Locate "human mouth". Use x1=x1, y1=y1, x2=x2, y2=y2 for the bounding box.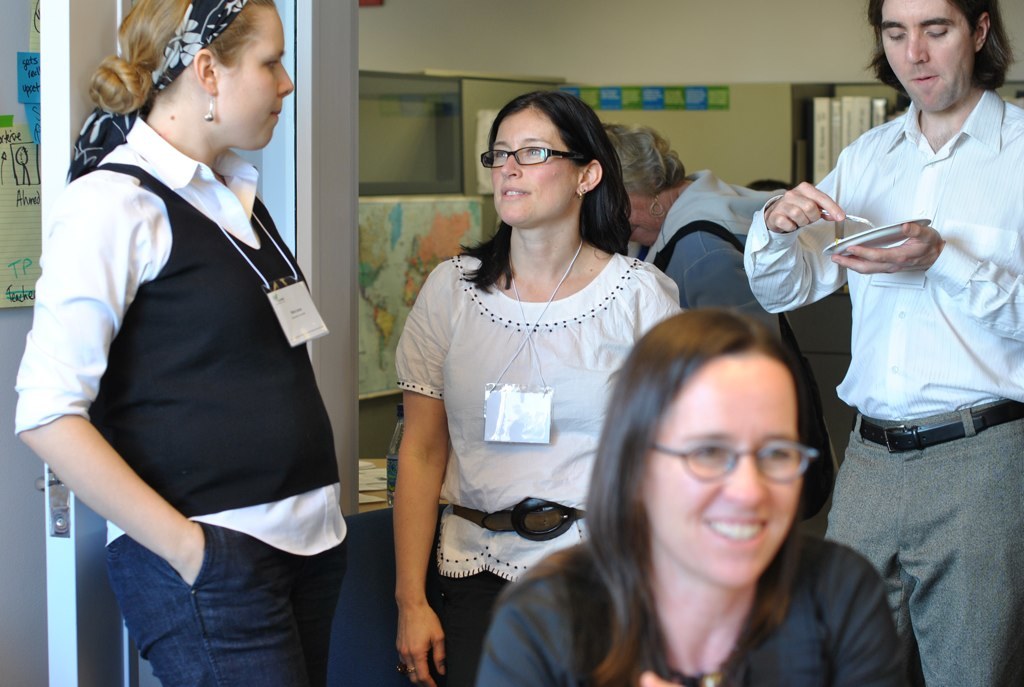
x1=910, y1=68, x2=935, y2=95.
